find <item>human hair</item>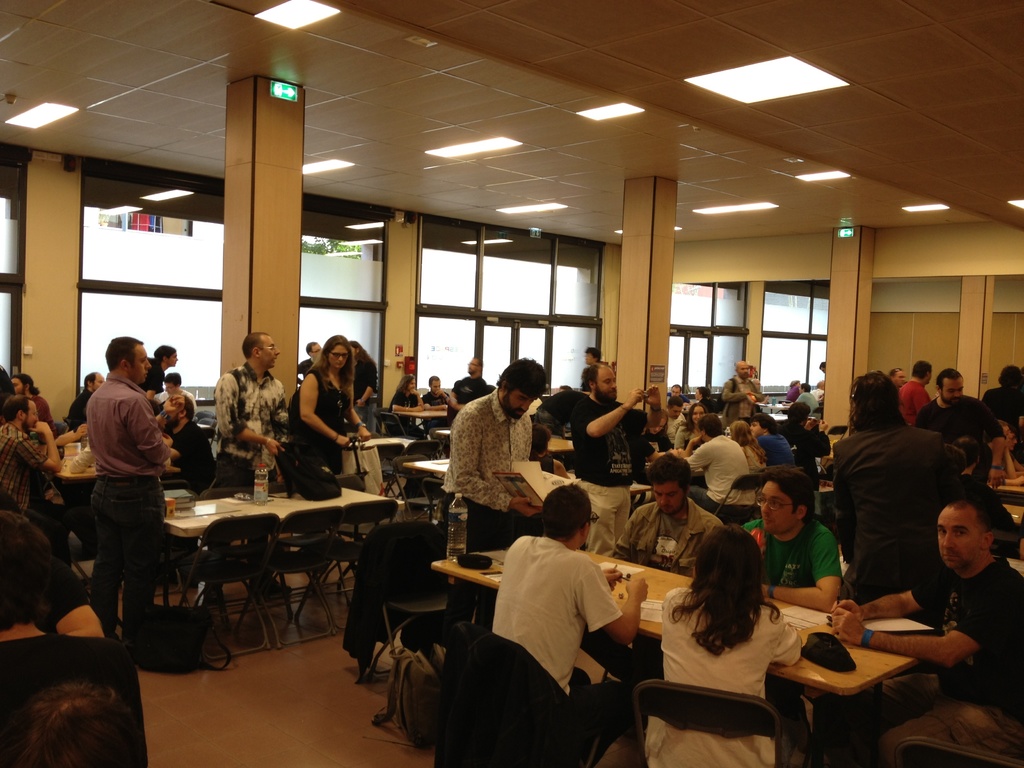
bbox=(394, 373, 413, 397)
